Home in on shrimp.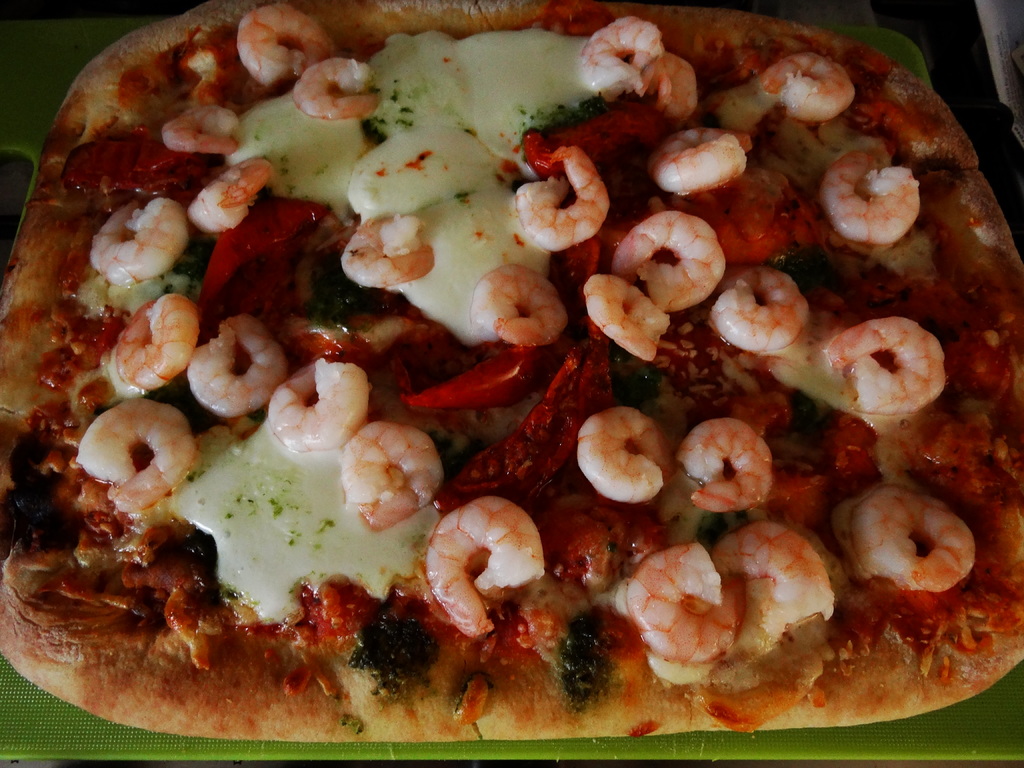
Homed in at <bbox>235, 4, 332, 78</bbox>.
